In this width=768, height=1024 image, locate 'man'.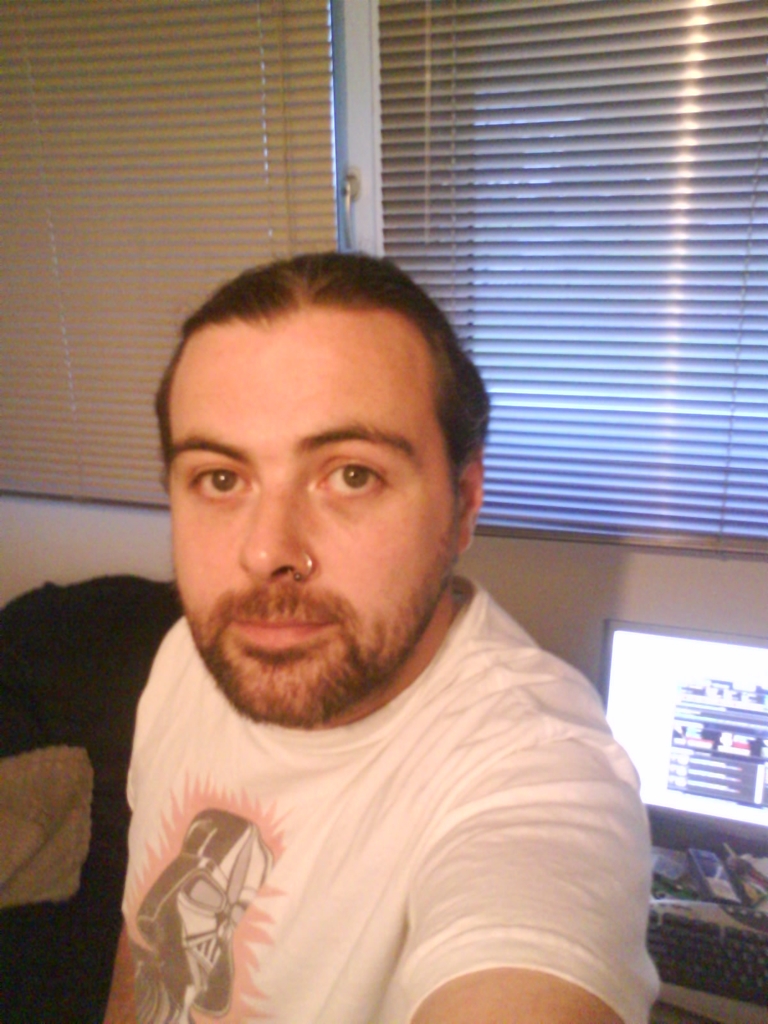
Bounding box: <bbox>103, 250, 665, 1023</bbox>.
